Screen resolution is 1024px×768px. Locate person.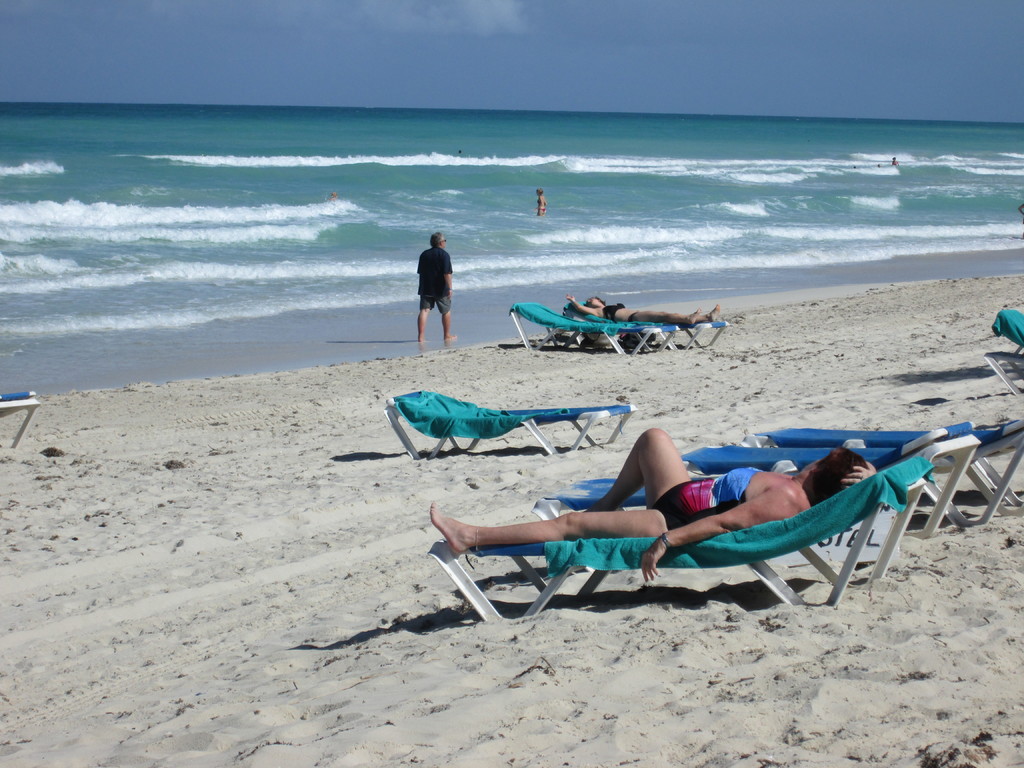
x1=891, y1=156, x2=898, y2=166.
